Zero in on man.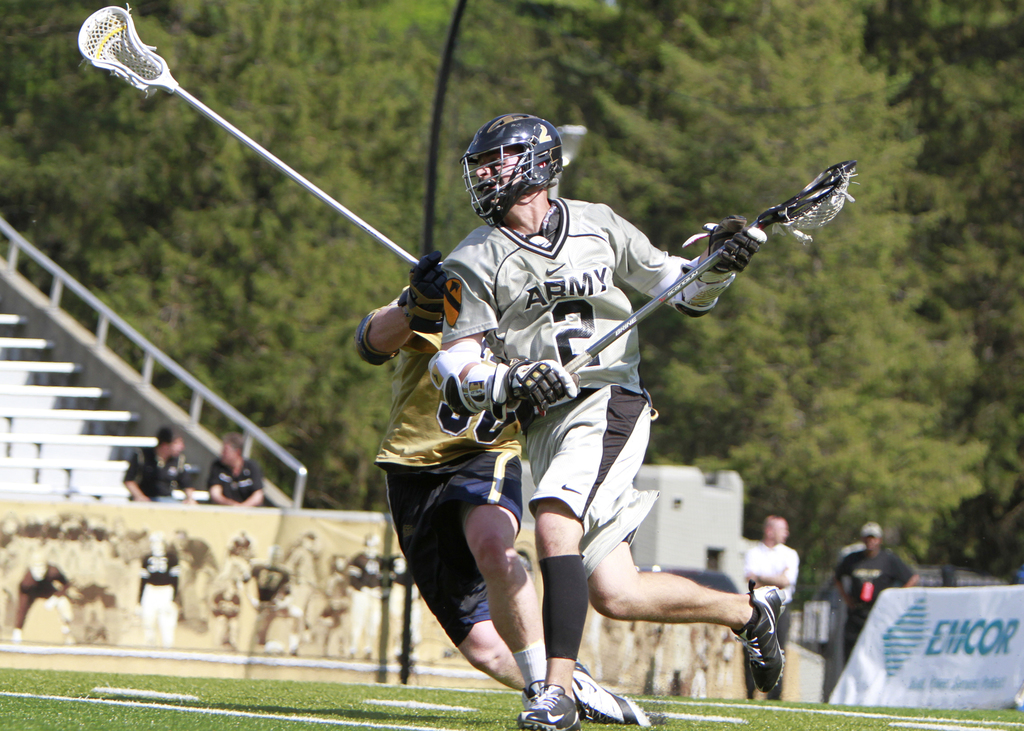
Zeroed in: box(242, 544, 301, 657).
